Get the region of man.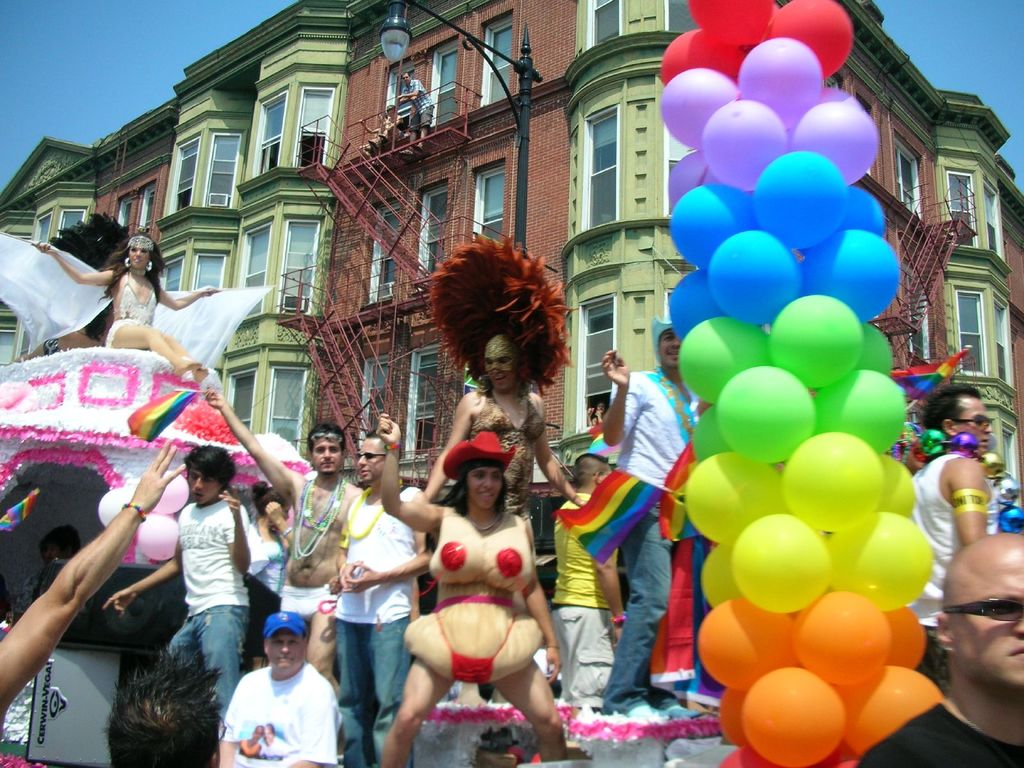
bbox=(331, 430, 434, 767).
